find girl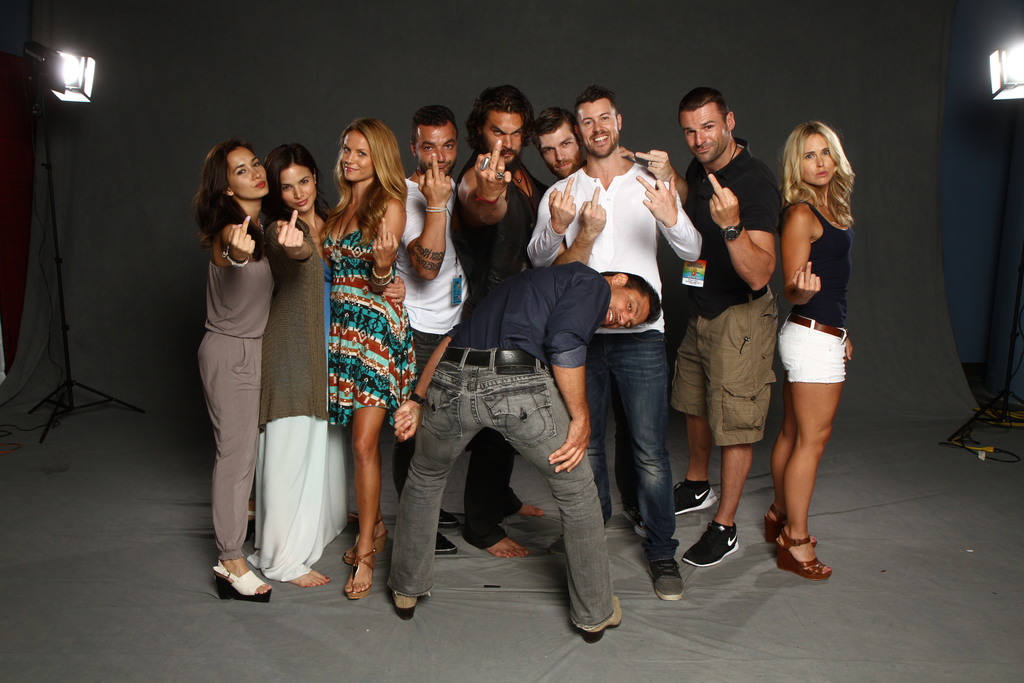
[x1=193, y1=142, x2=276, y2=602]
